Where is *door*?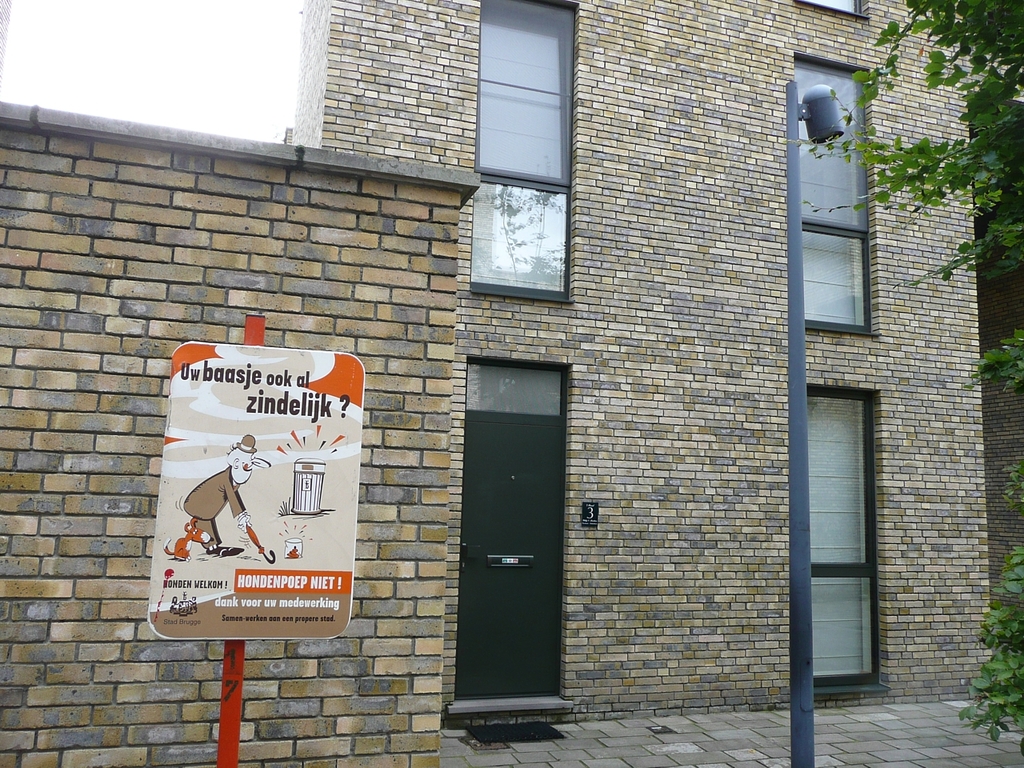
[left=454, top=421, right=558, bottom=699].
